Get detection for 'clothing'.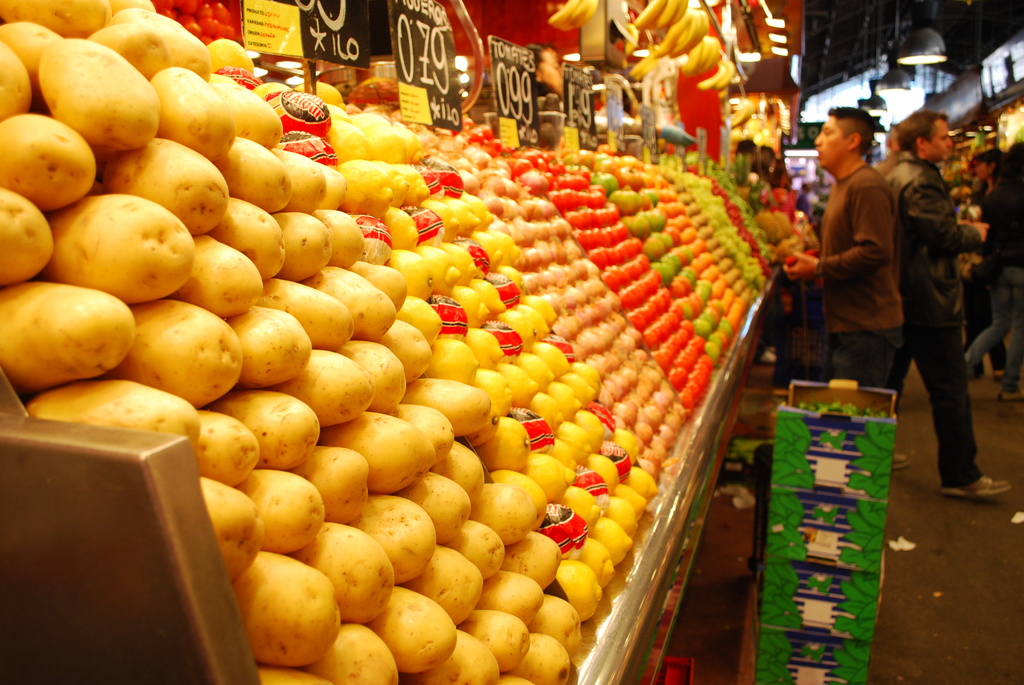
Detection: left=883, top=154, right=988, bottom=497.
